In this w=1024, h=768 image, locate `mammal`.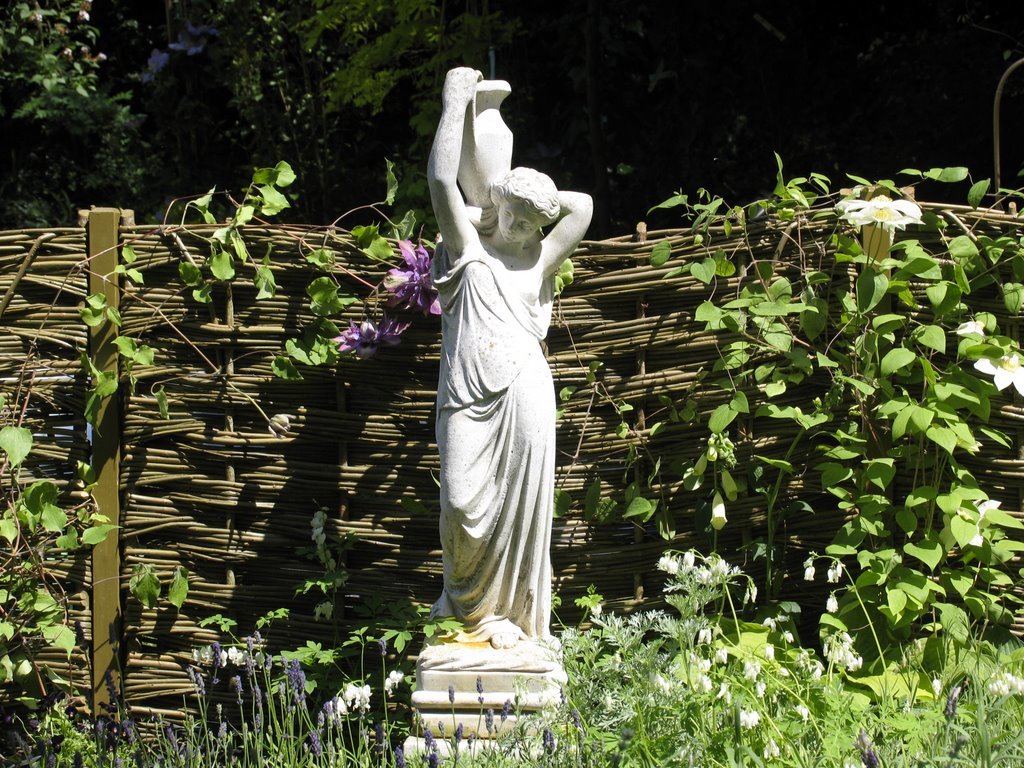
Bounding box: region(380, 130, 571, 647).
